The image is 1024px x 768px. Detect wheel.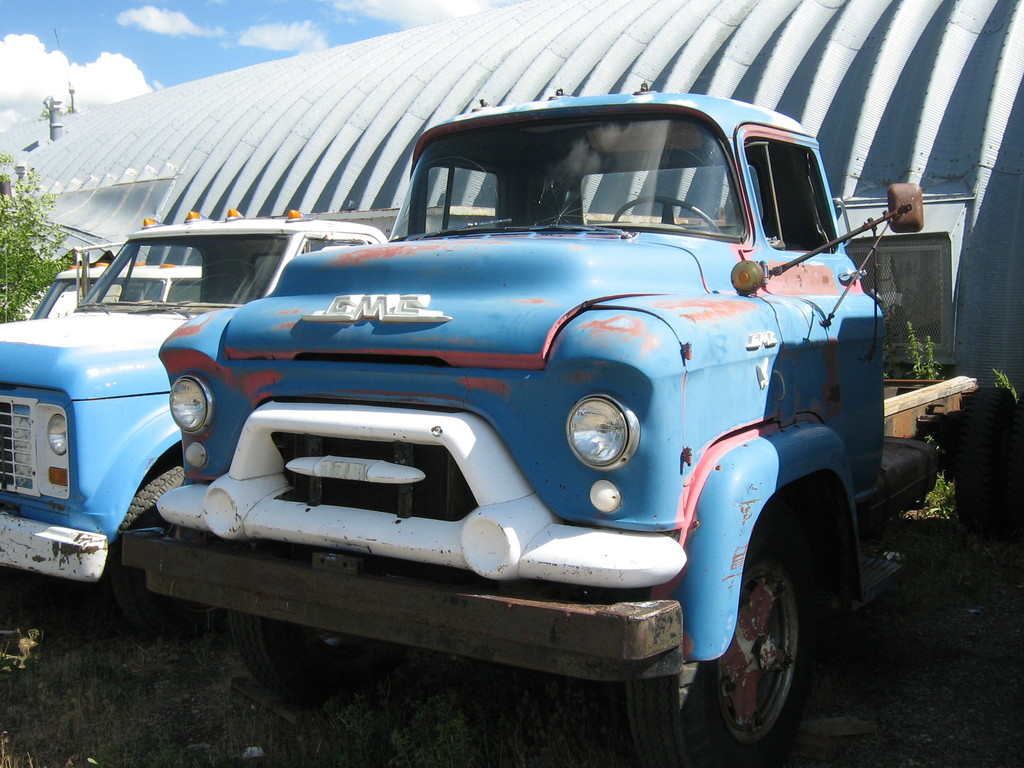
Detection: [left=612, top=193, right=725, bottom=237].
